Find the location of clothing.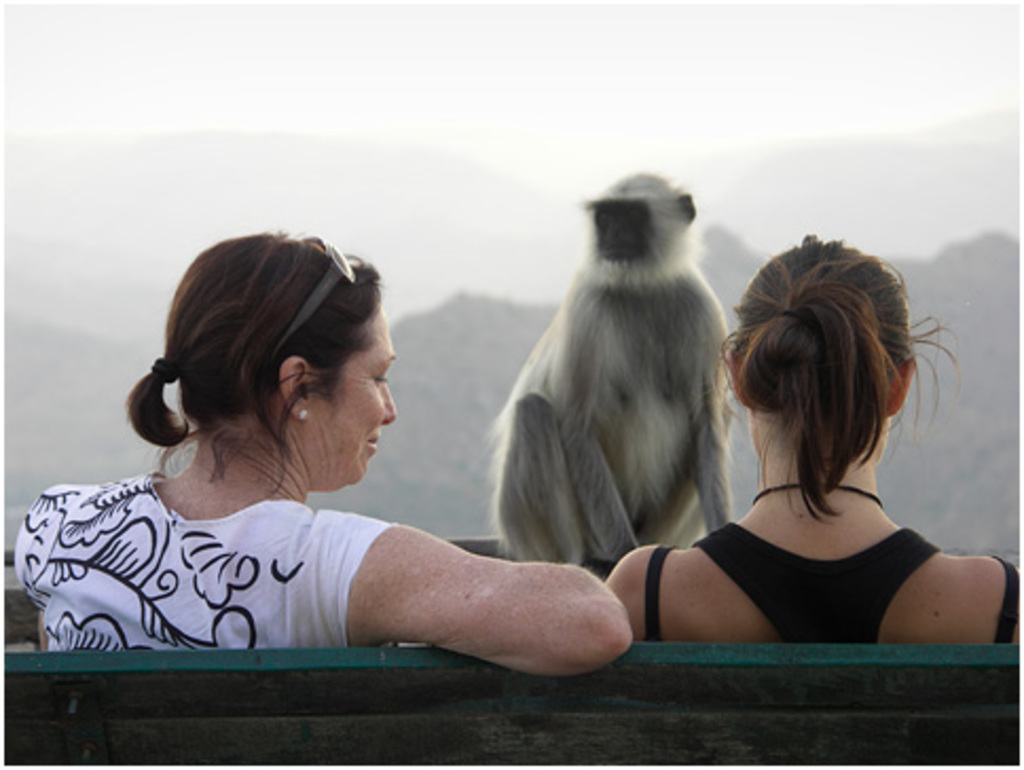
Location: <region>8, 463, 400, 652</region>.
